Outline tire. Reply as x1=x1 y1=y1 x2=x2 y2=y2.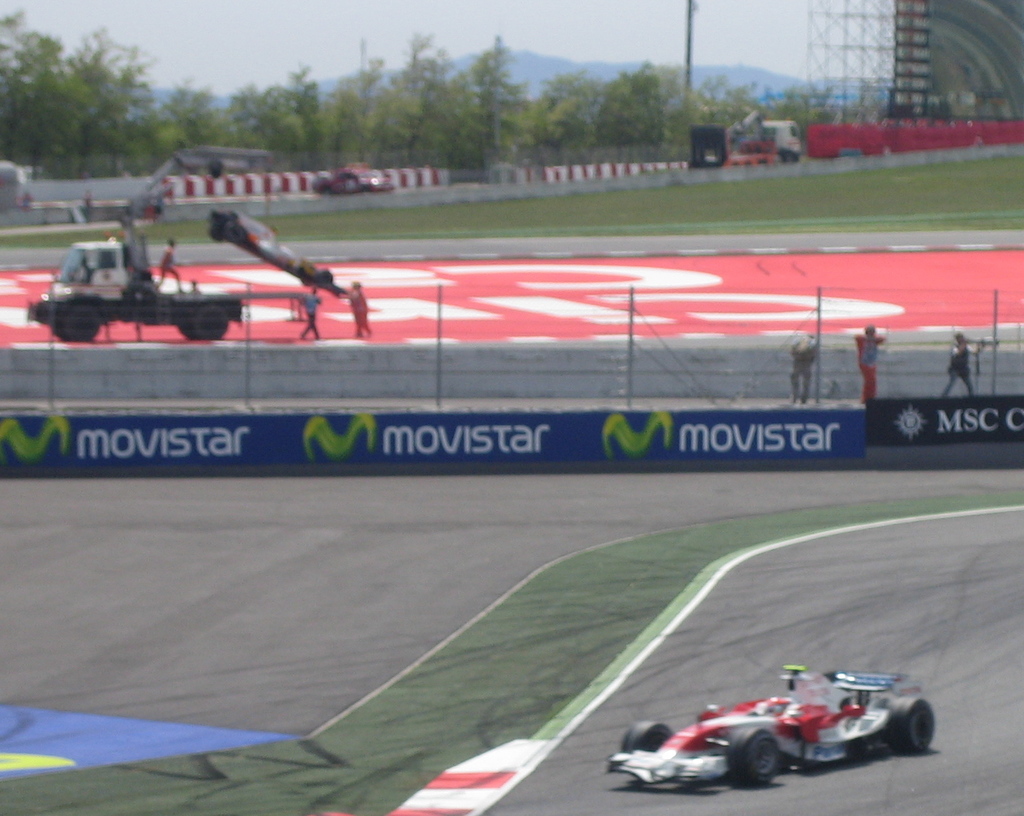
x1=622 y1=720 x2=672 y2=752.
